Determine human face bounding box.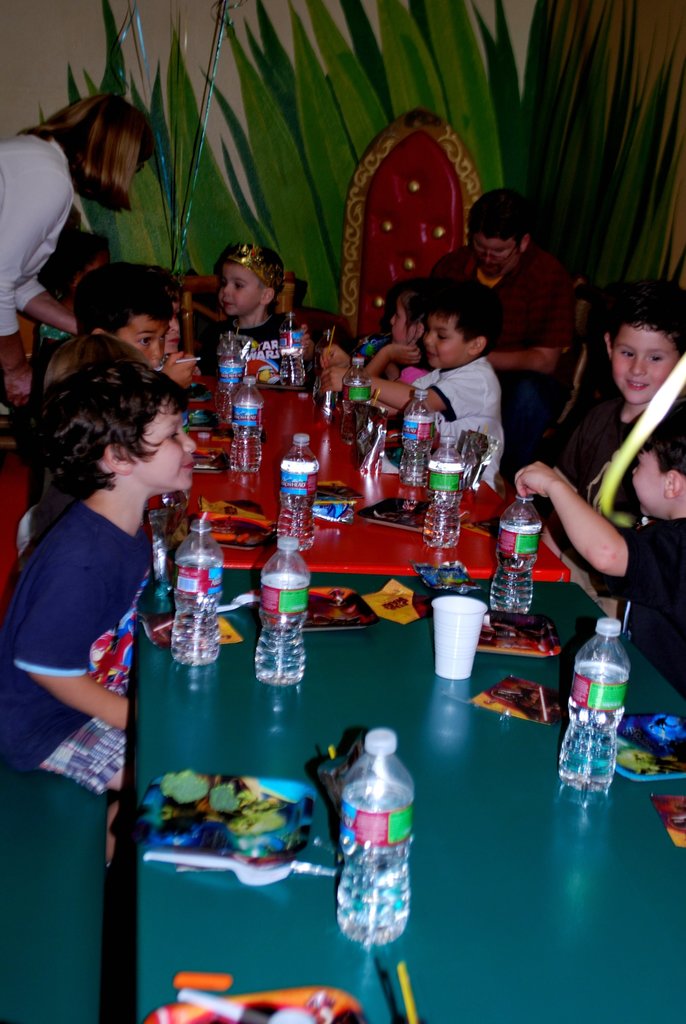
Determined: (left=129, top=393, right=206, bottom=502).
